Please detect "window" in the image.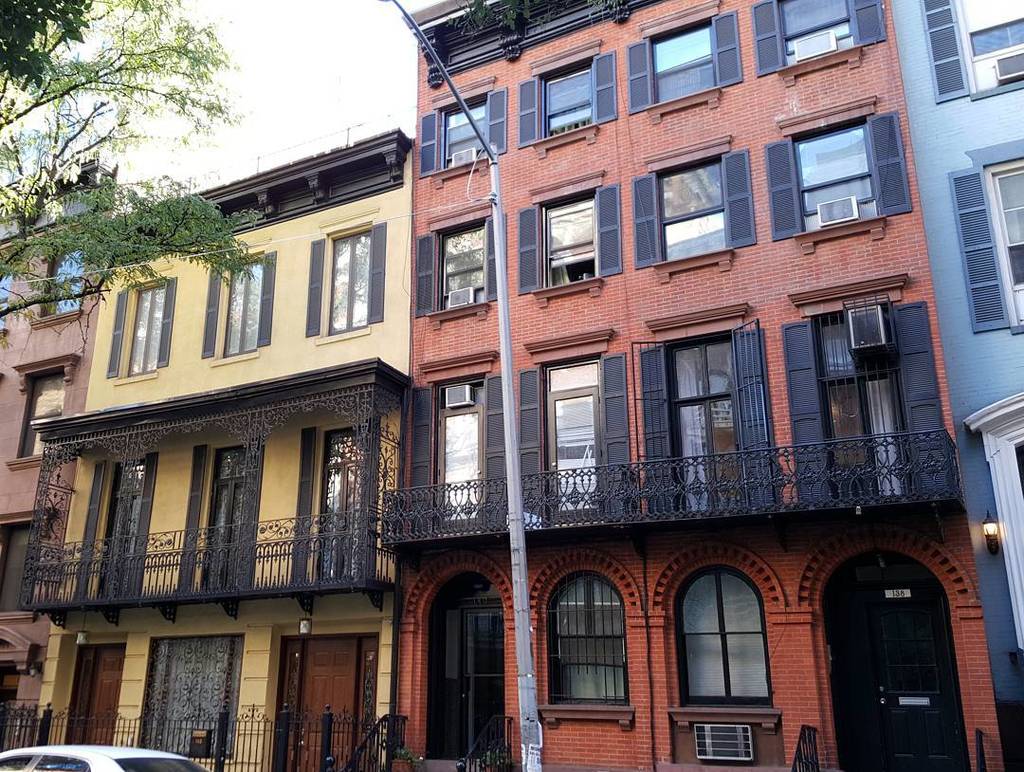
rect(792, 116, 876, 231).
